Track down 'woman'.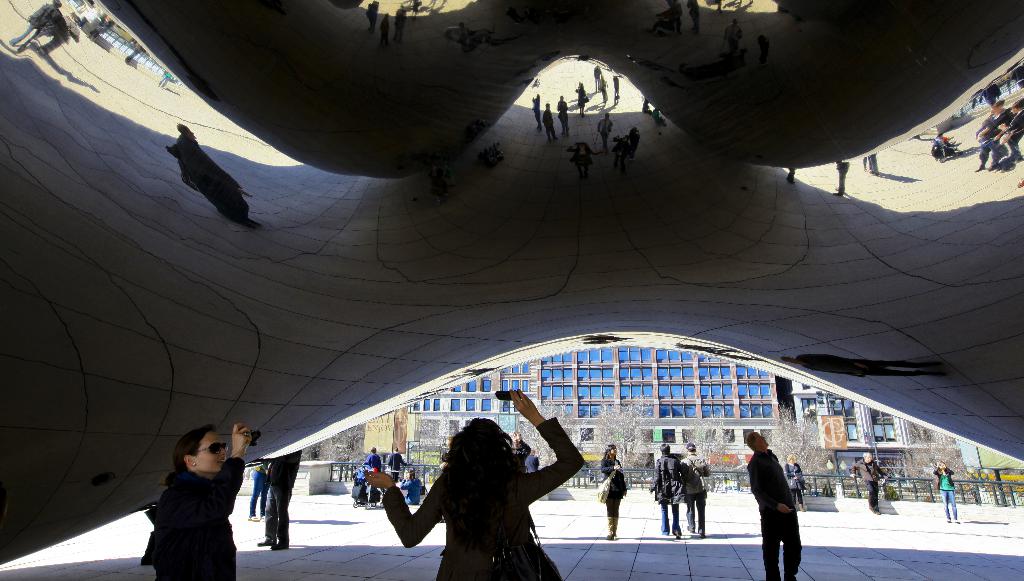
Tracked to locate(144, 420, 259, 580).
